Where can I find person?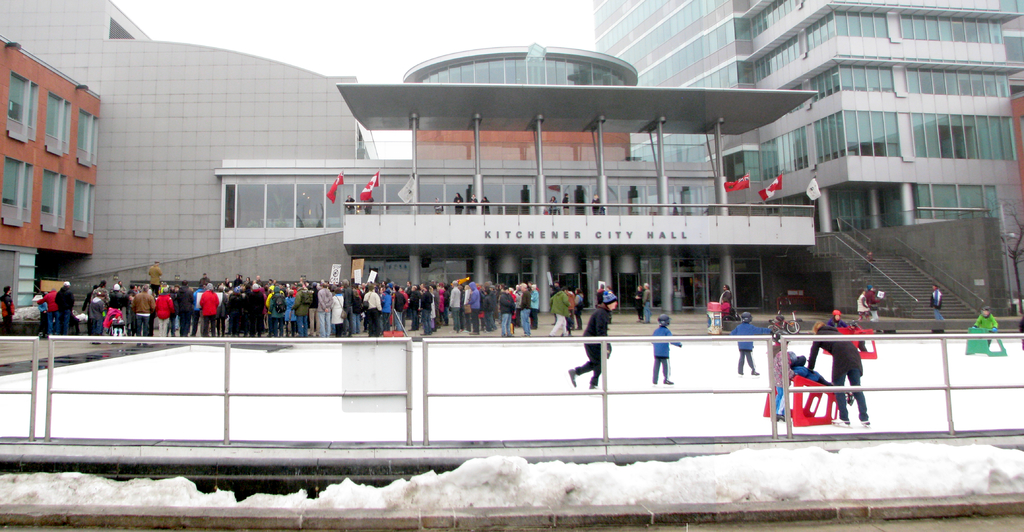
You can find it at pyautogui.locateOnScreen(548, 288, 565, 337).
